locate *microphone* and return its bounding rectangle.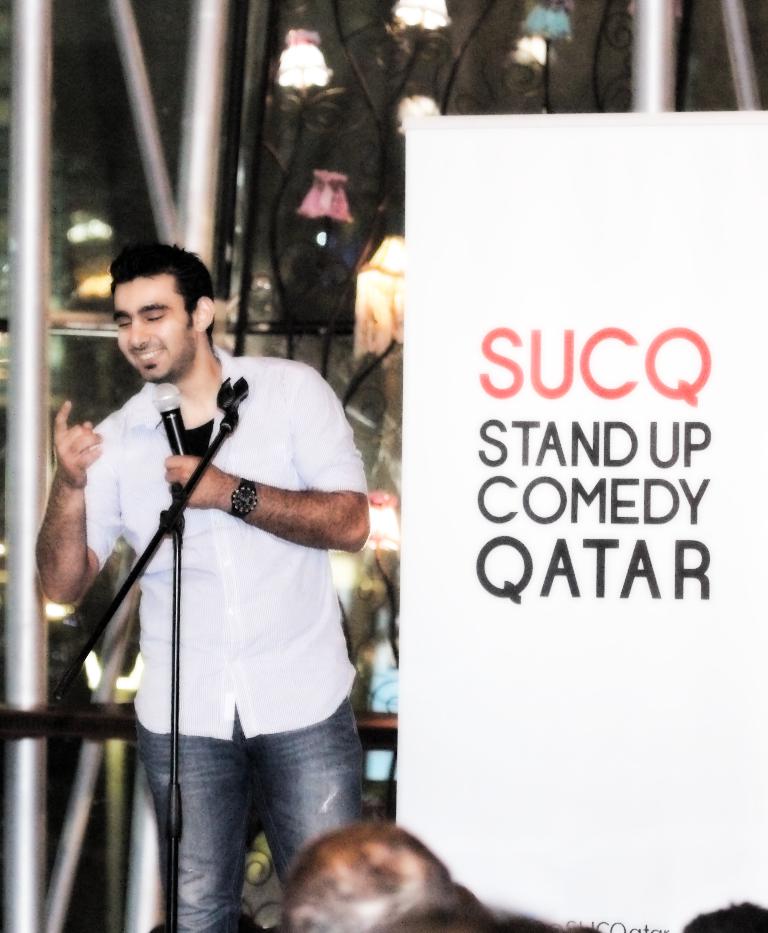
{"left": 152, "top": 377, "right": 194, "bottom": 456}.
